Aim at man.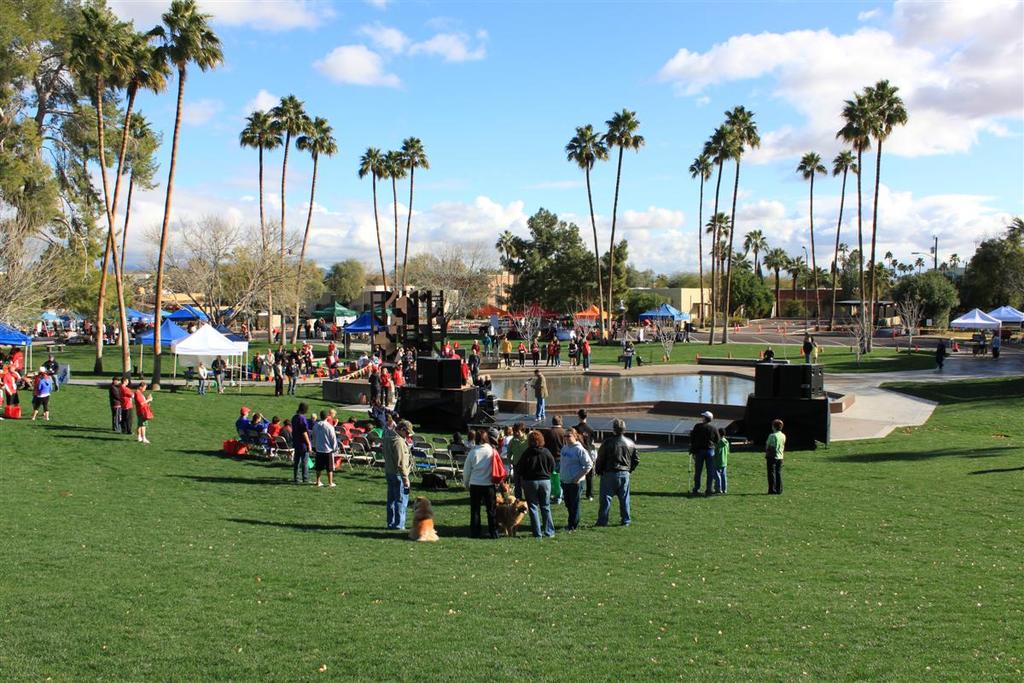
Aimed at [383,419,411,529].
